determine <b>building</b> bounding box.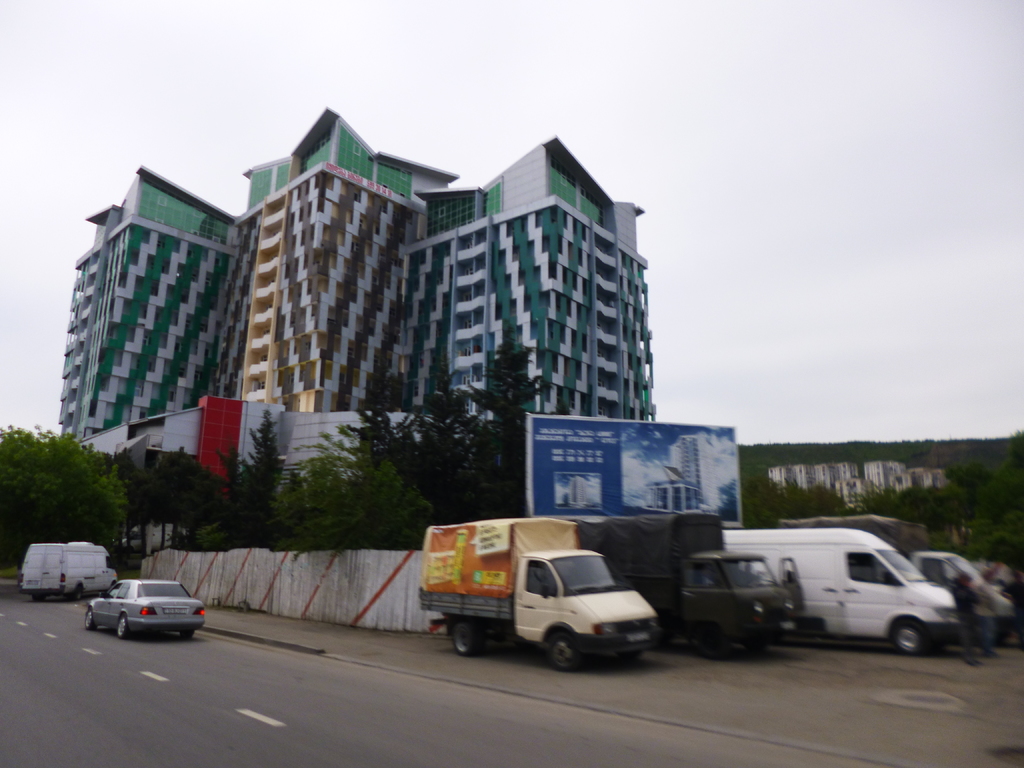
Determined: (214,101,455,409).
